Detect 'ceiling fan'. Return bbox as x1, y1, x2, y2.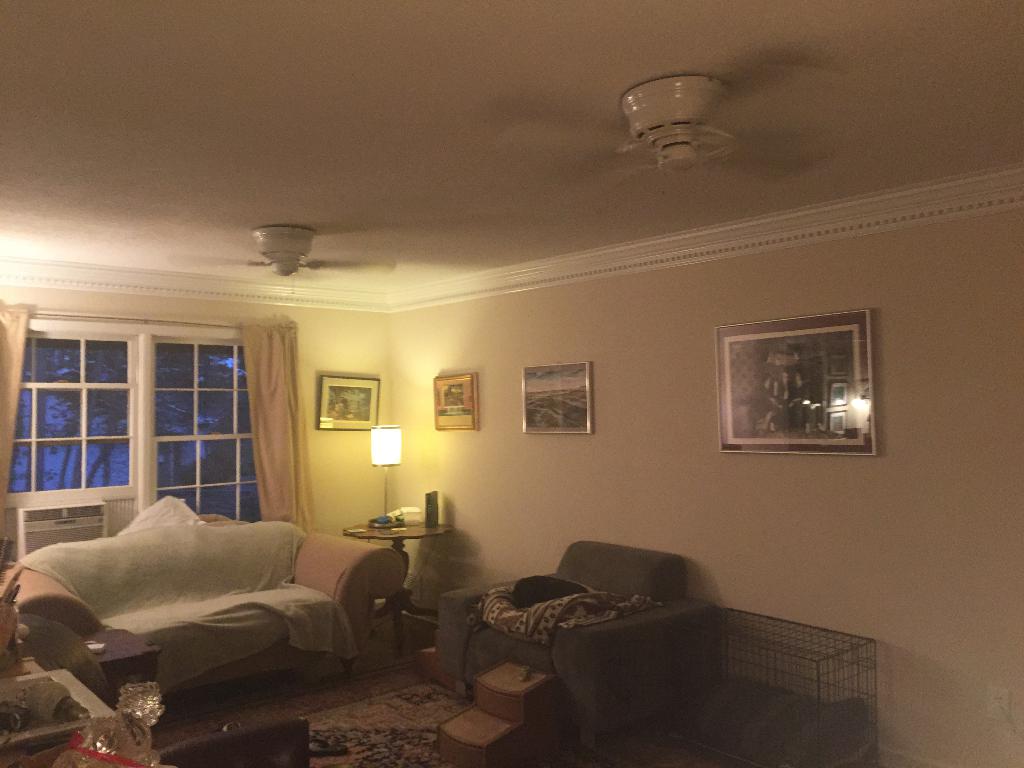
169, 217, 410, 307.
